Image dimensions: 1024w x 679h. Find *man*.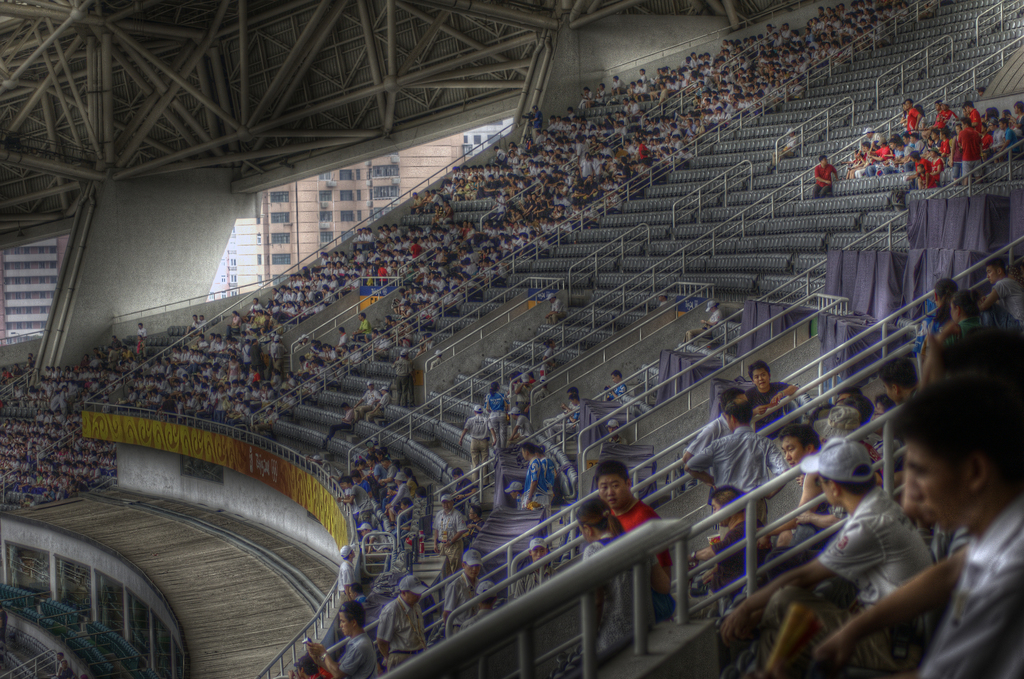
352:377:374:435.
